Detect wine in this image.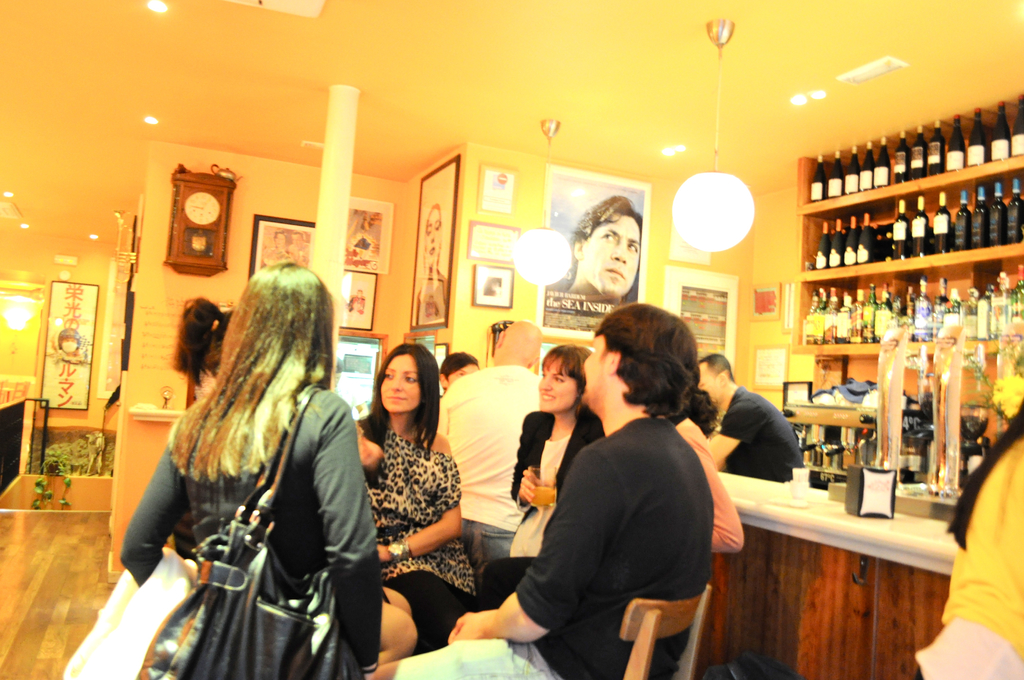
Detection: bbox=[861, 140, 872, 188].
